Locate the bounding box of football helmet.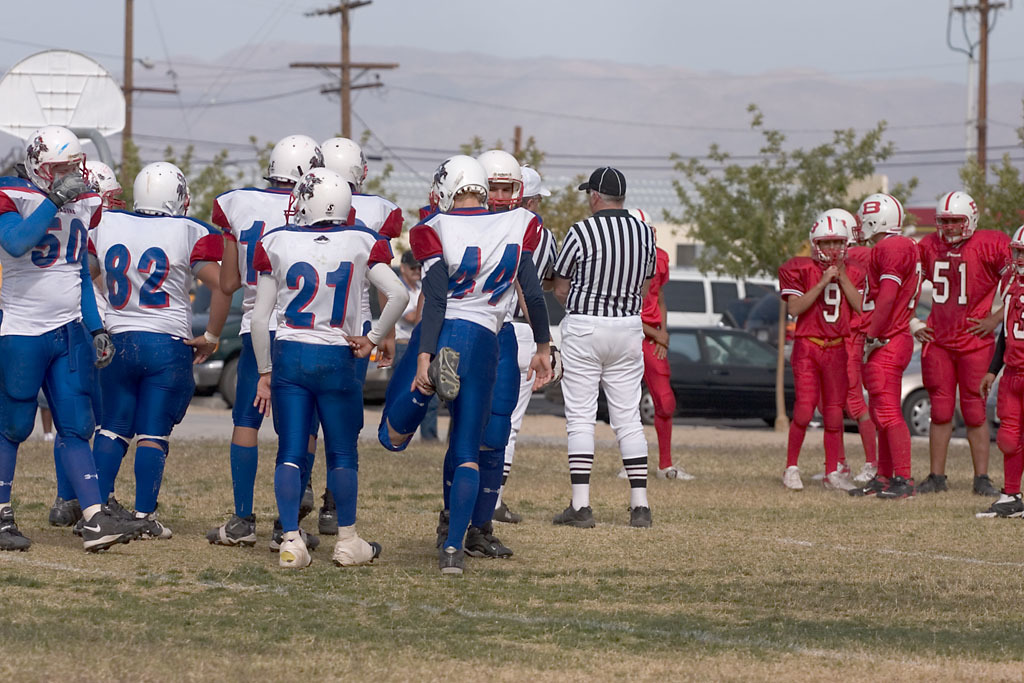
Bounding box: (321,137,368,193).
